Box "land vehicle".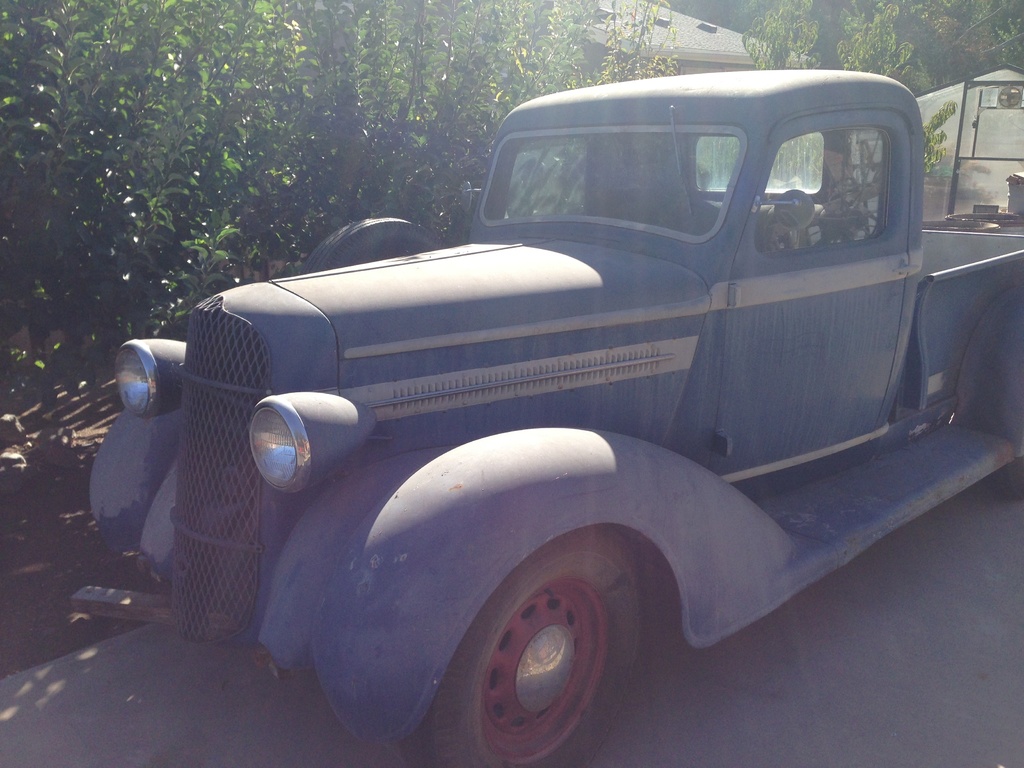
70/64/1023/767.
